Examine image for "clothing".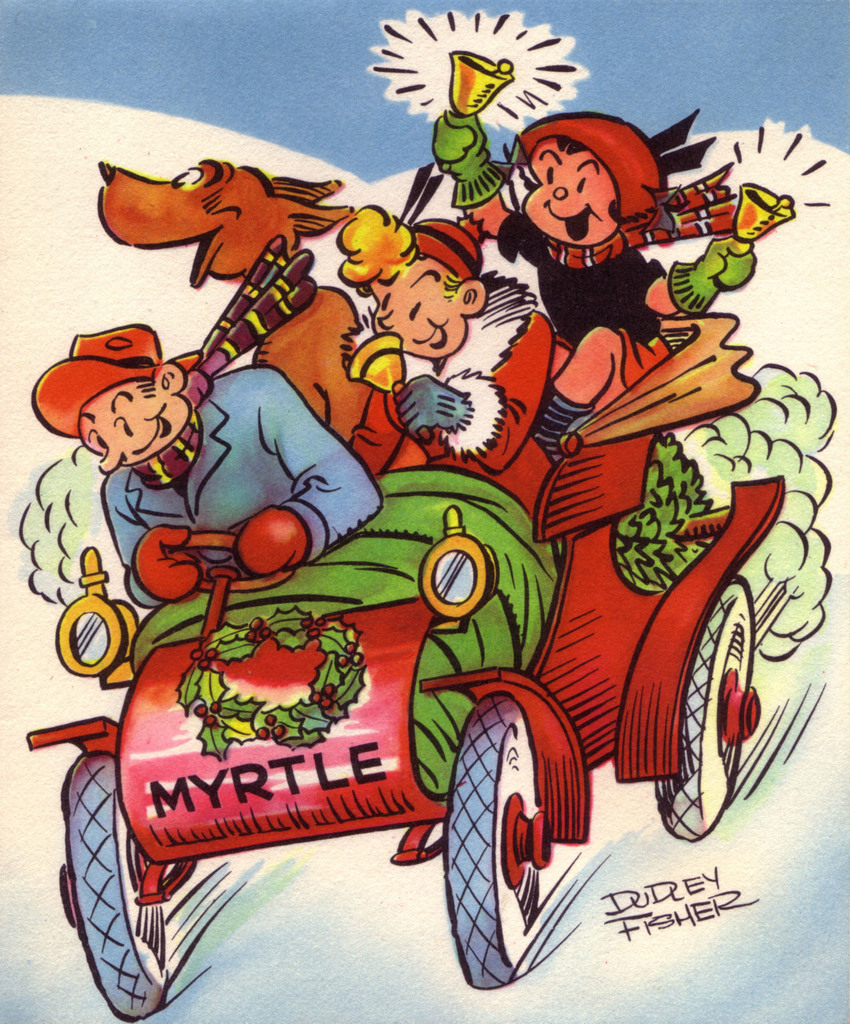
Examination result: [497,211,664,388].
